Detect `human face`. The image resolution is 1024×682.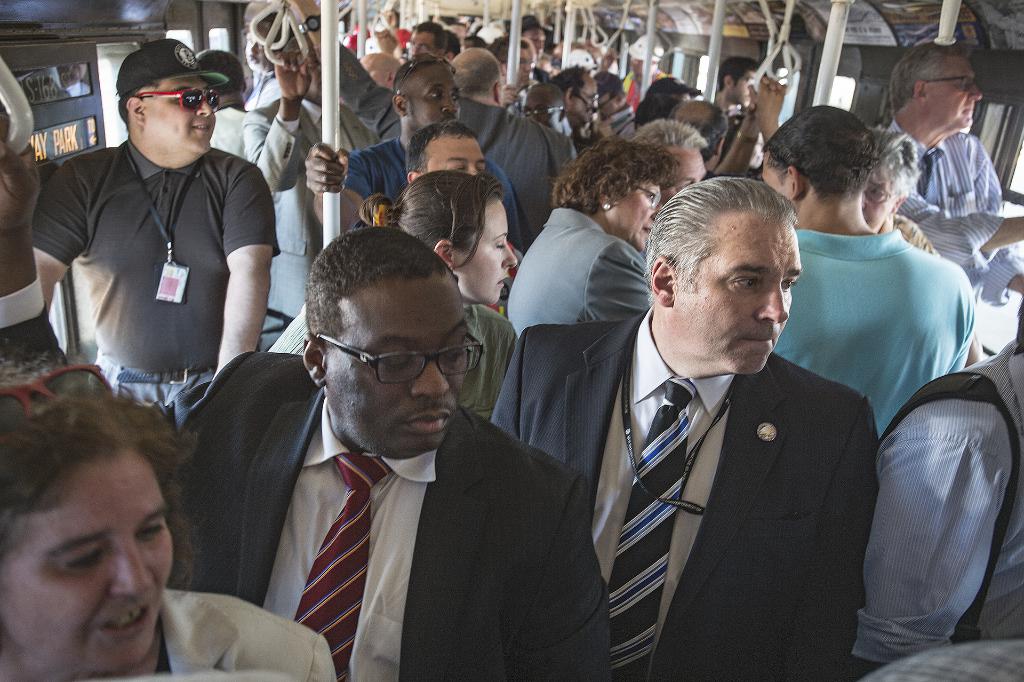
663 146 704 204.
